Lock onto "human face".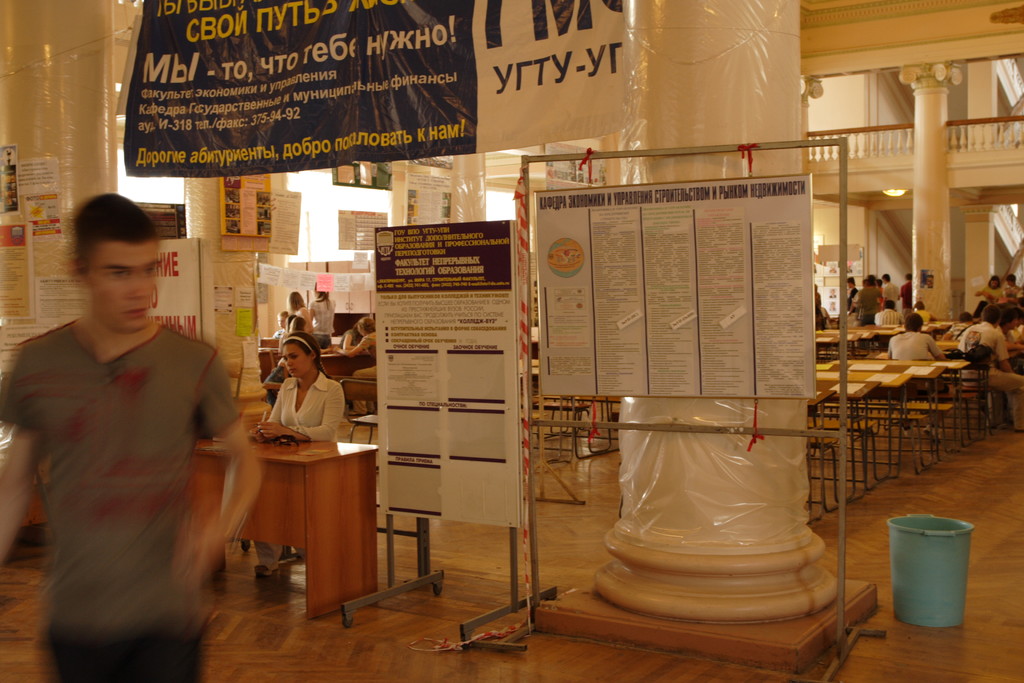
Locked: detection(87, 244, 158, 331).
